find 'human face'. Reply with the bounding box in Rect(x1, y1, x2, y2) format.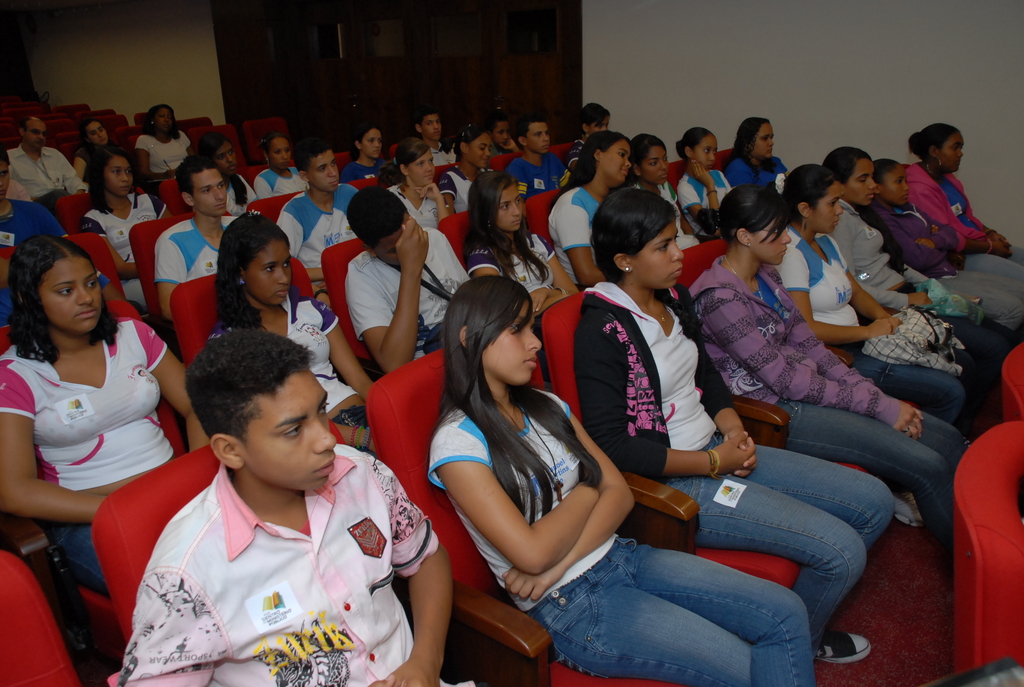
Rect(758, 122, 771, 160).
